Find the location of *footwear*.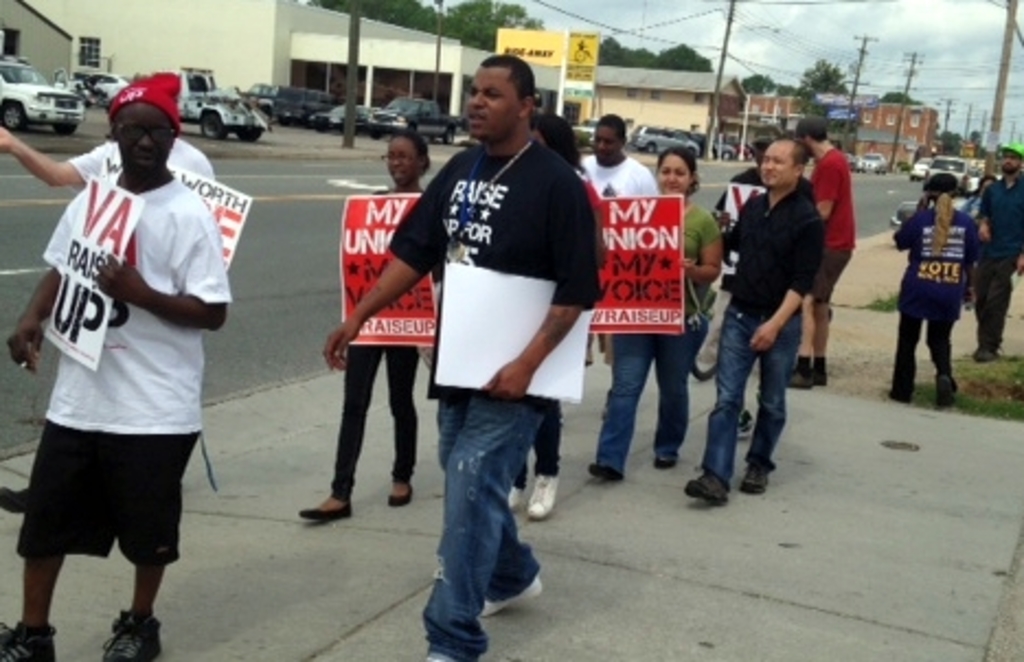
Location: BBox(798, 364, 813, 386).
